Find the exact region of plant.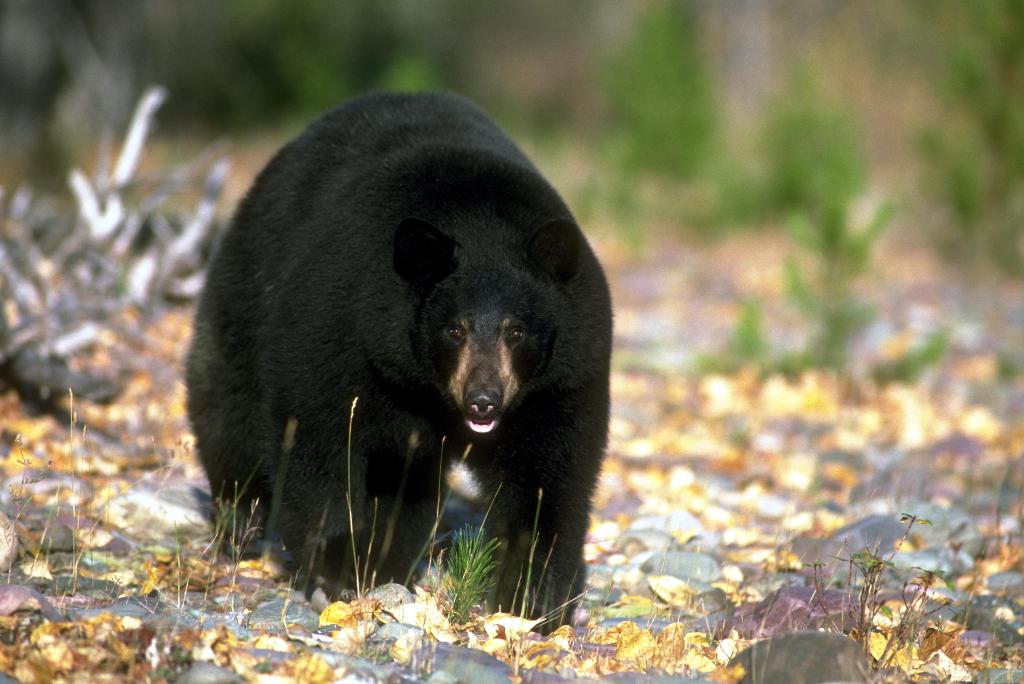
Exact region: bbox(902, 0, 1023, 295).
